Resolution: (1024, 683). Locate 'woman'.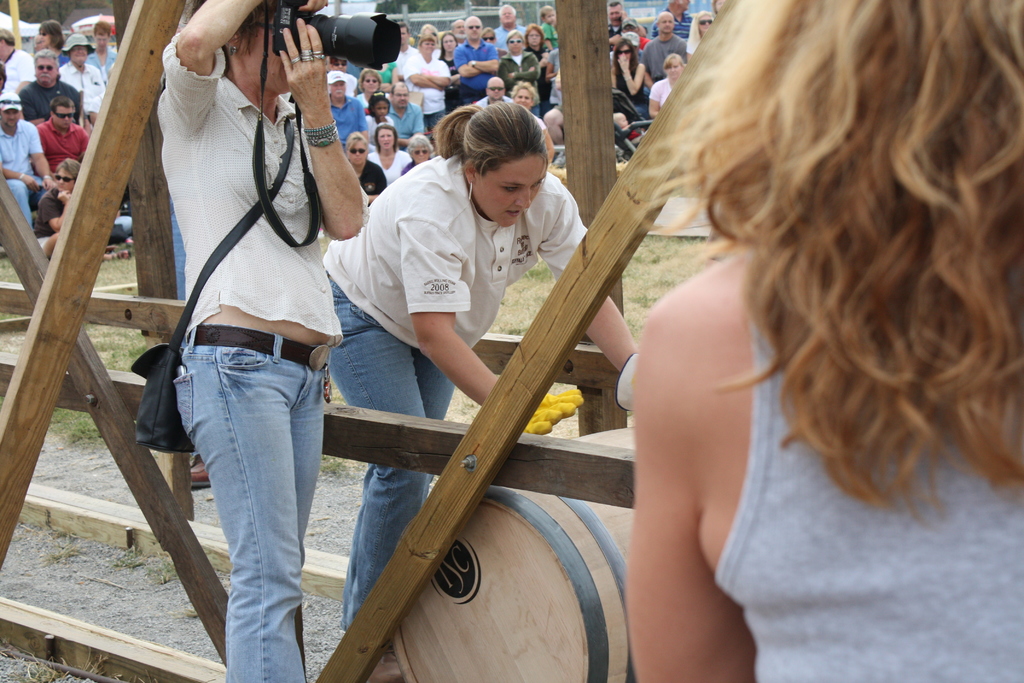
<region>522, 6, 1003, 661</region>.
